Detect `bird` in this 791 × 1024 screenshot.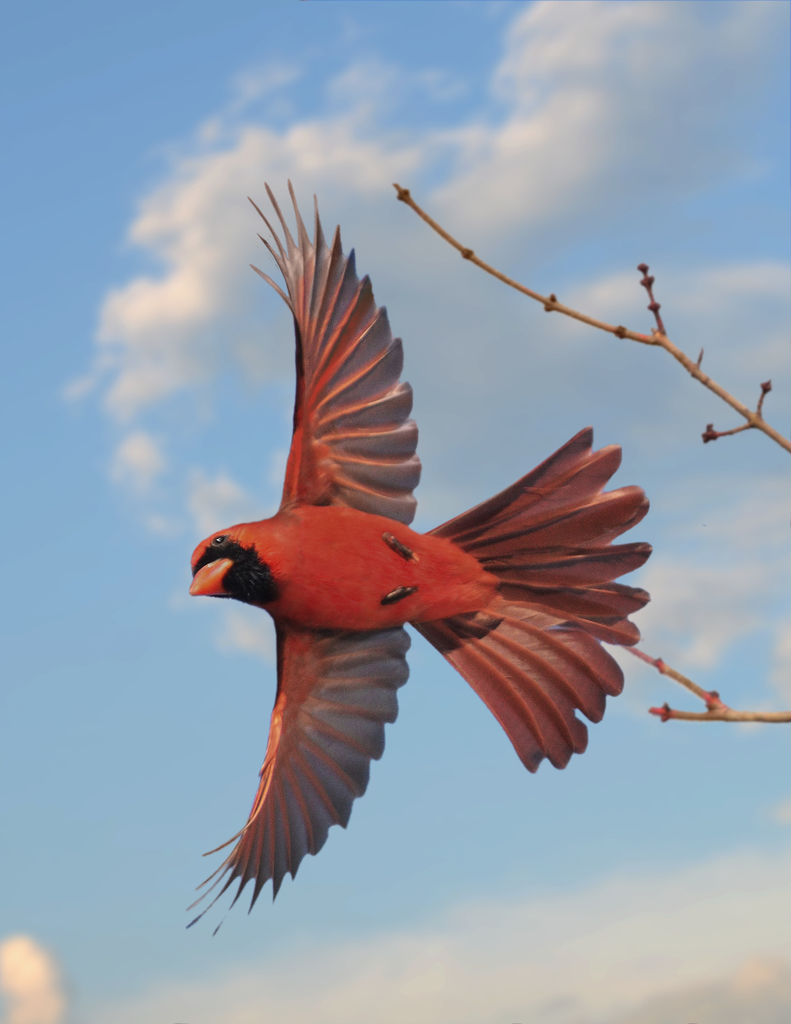
Detection: rect(168, 338, 687, 929).
